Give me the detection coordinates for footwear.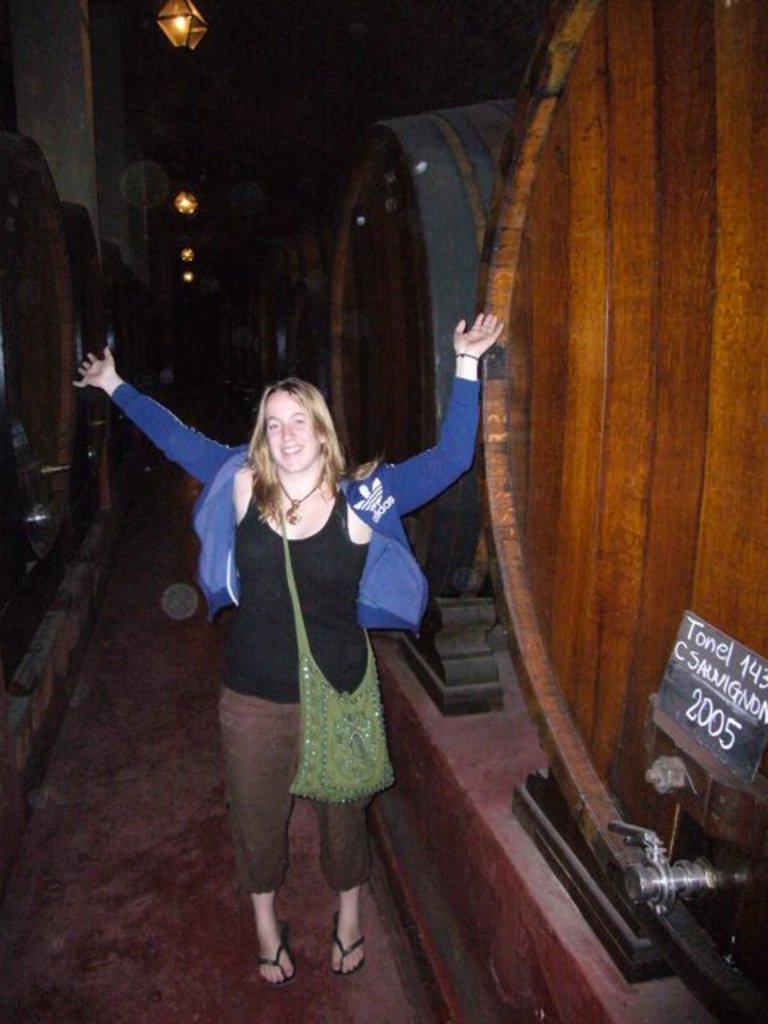
<box>325,904,371,978</box>.
